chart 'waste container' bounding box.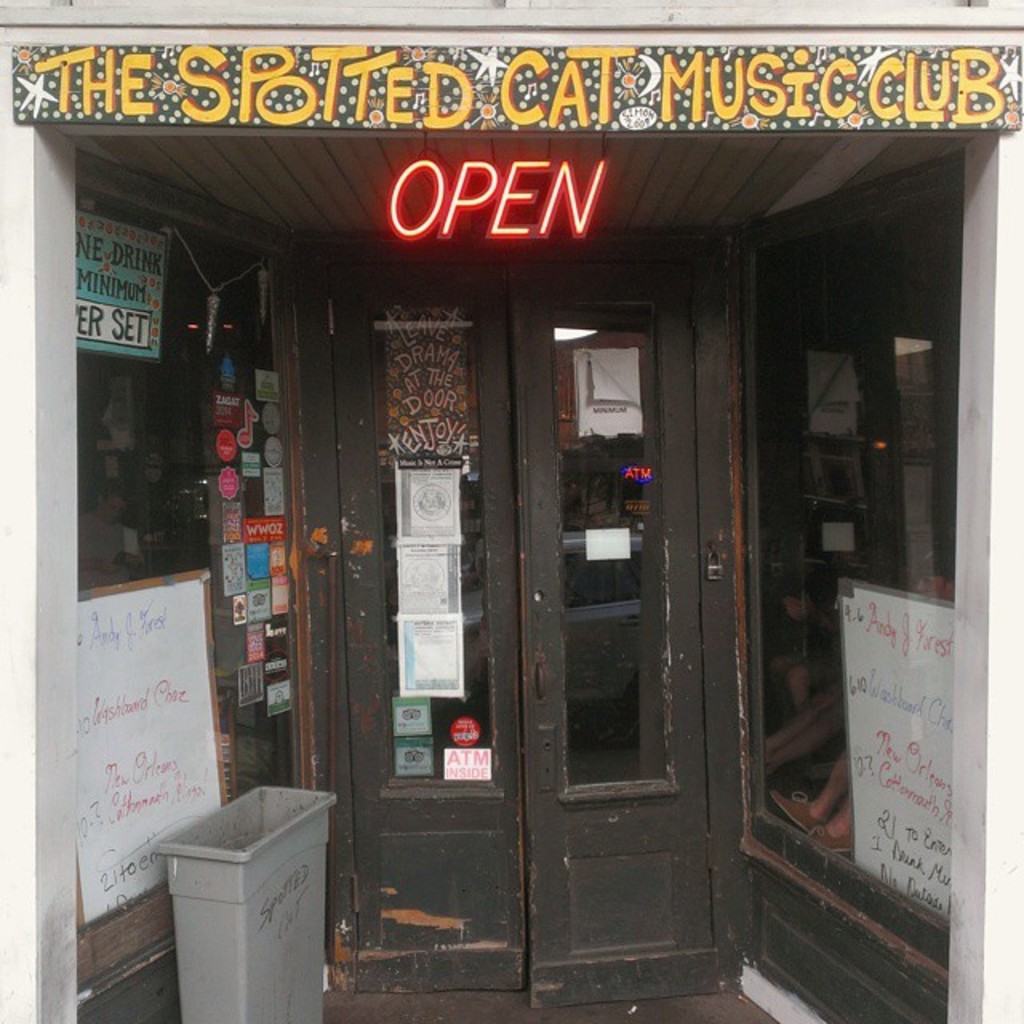
Charted: {"left": 152, "top": 779, "right": 338, "bottom": 1013}.
